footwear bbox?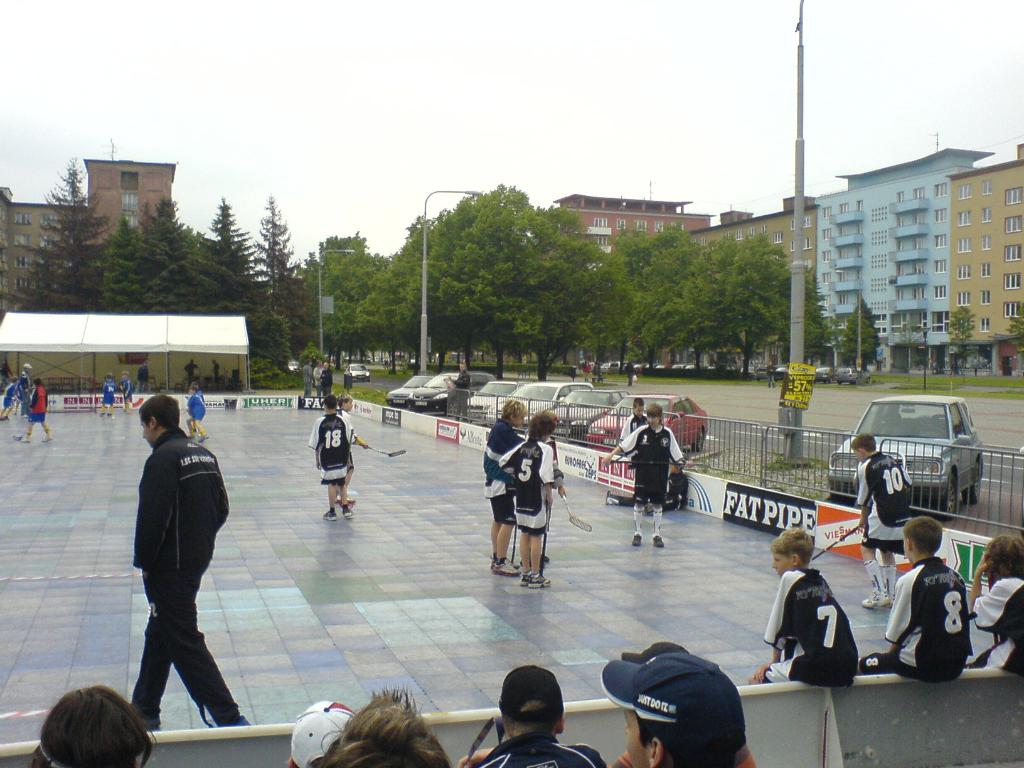
[x1=648, y1=531, x2=663, y2=547]
